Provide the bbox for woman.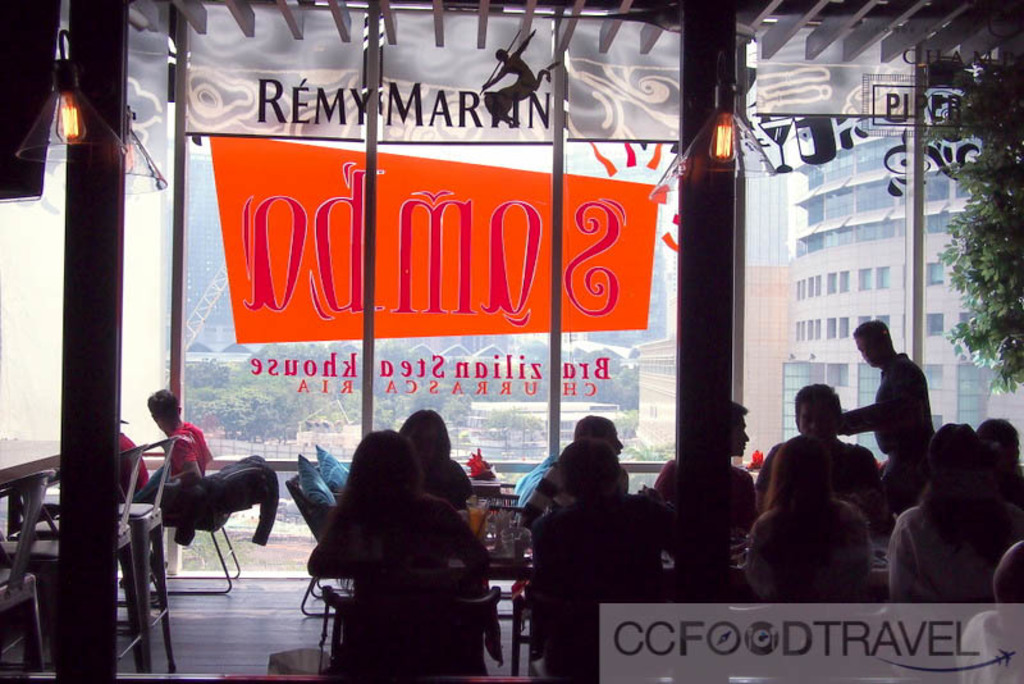
detection(744, 444, 870, 597).
